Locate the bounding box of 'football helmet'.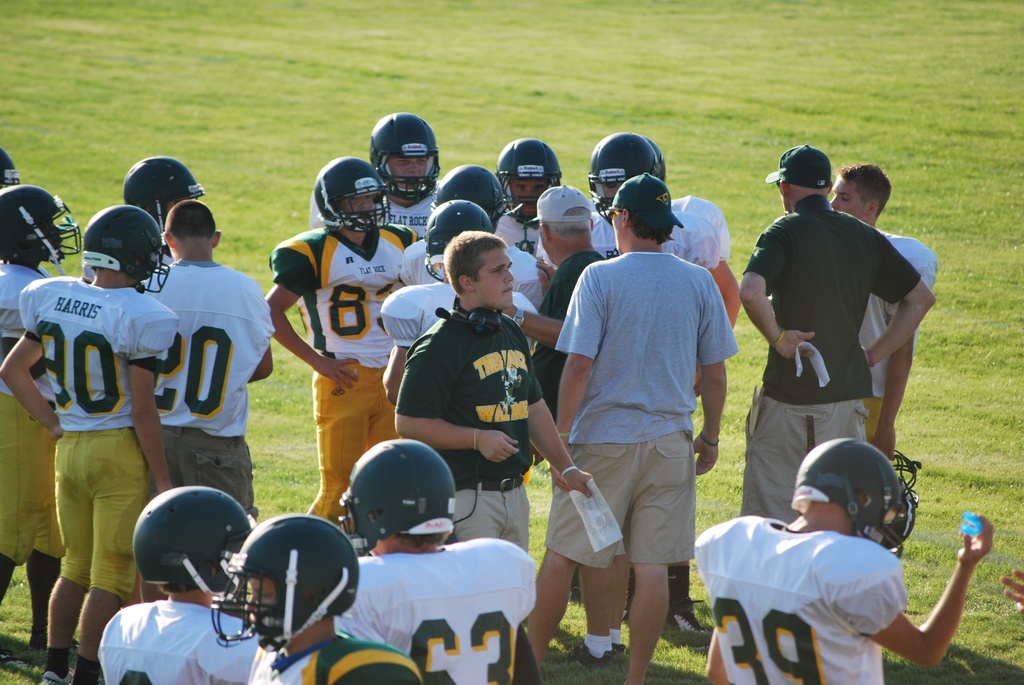
Bounding box: (73, 202, 153, 287).
